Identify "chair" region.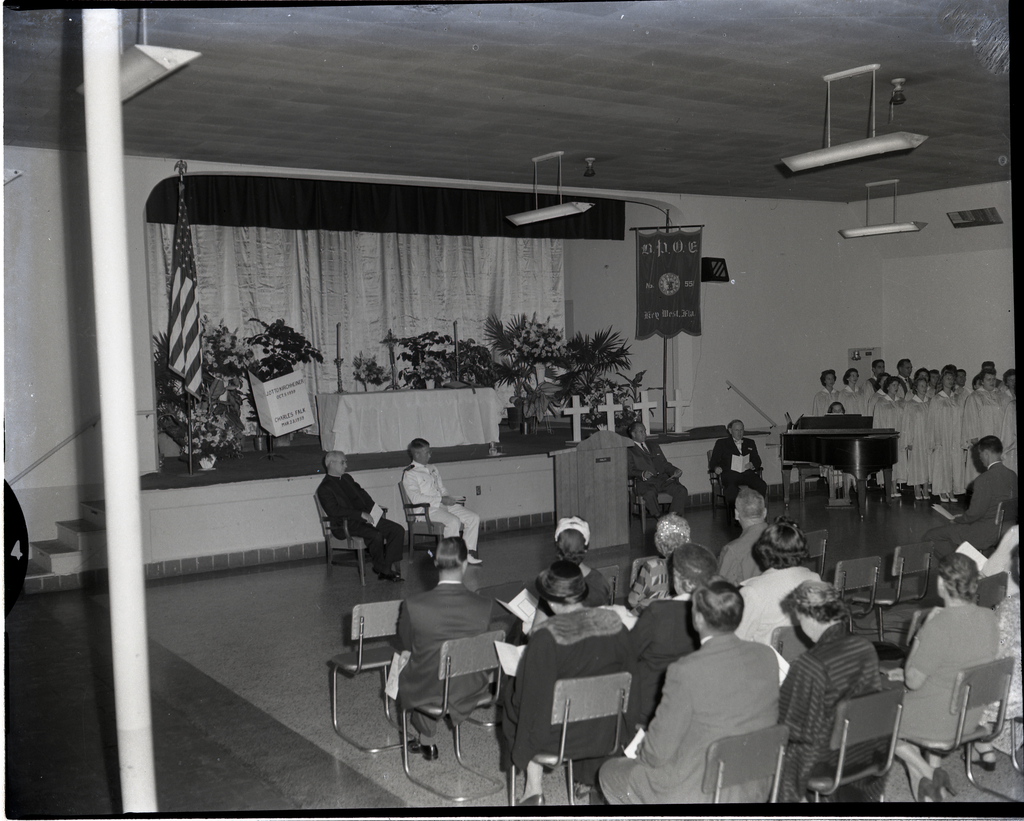
Region: <region>765, 628, 823, 690</region>.
